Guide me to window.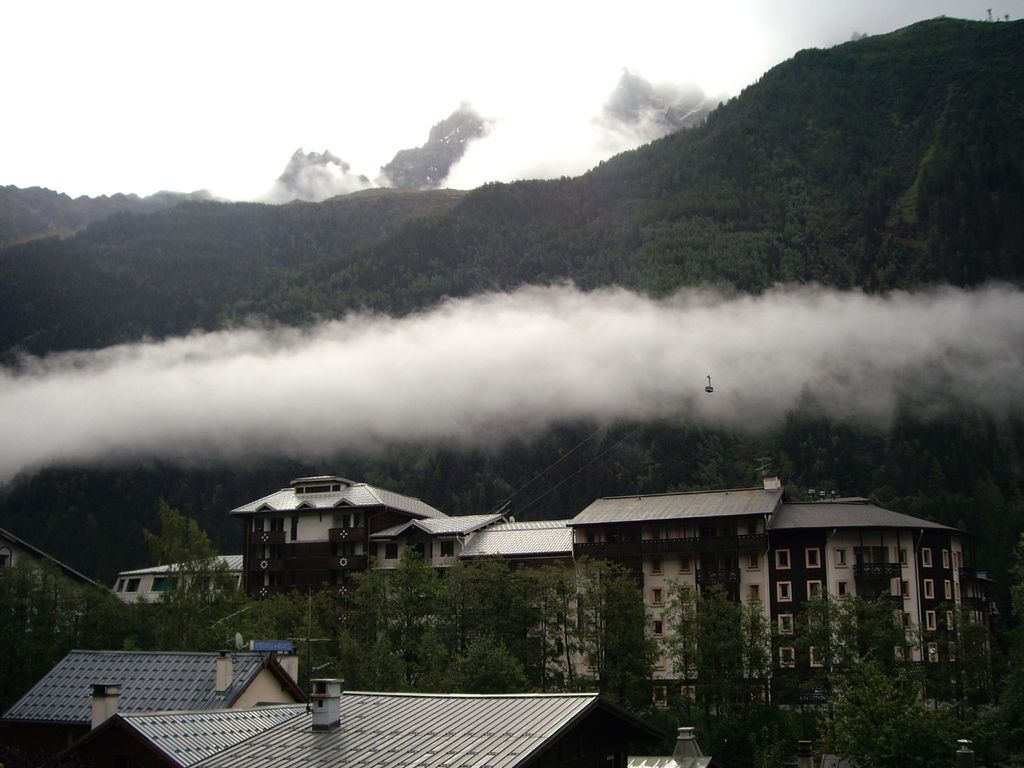
Guidance: {"x1": 131, "y1": 578, "x2": 140, "y2": 594}.
